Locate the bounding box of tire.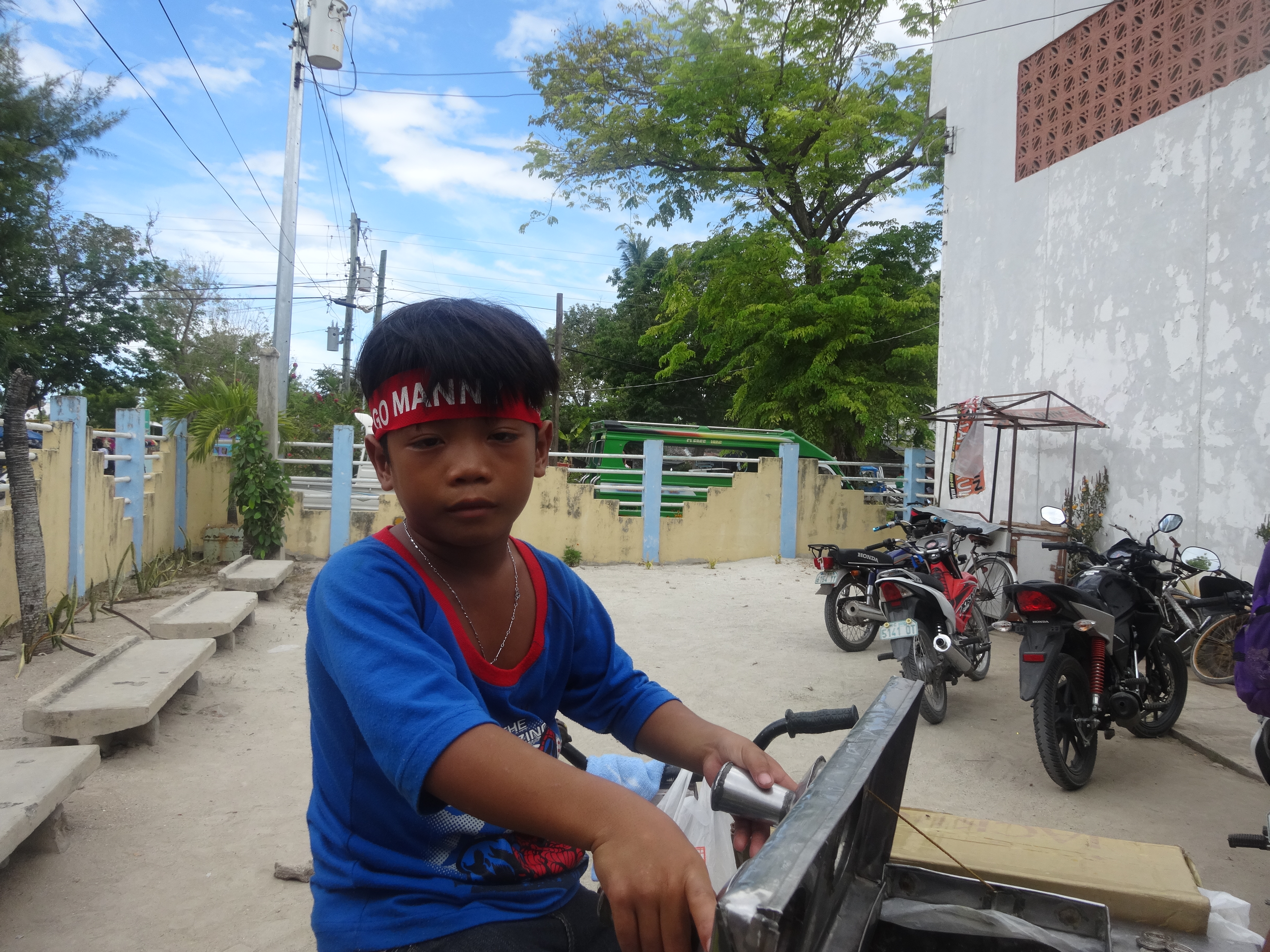
Bounding box: {"left": 214, "top": 149, "right": 229, "bottom": 169}.
